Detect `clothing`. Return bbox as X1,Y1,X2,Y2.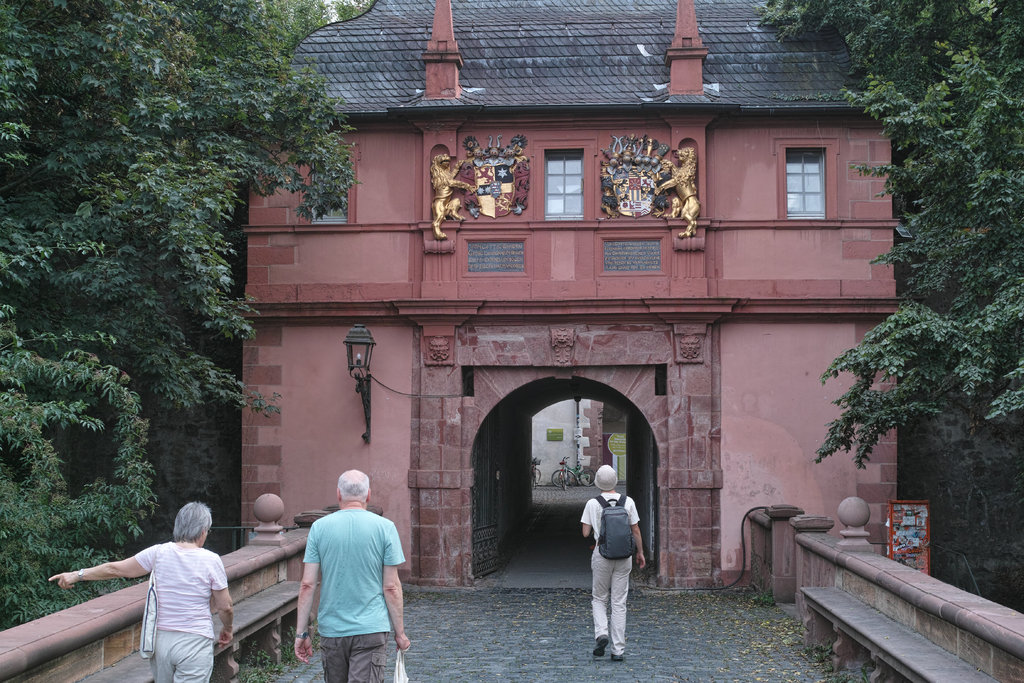
132,543,230,682.
